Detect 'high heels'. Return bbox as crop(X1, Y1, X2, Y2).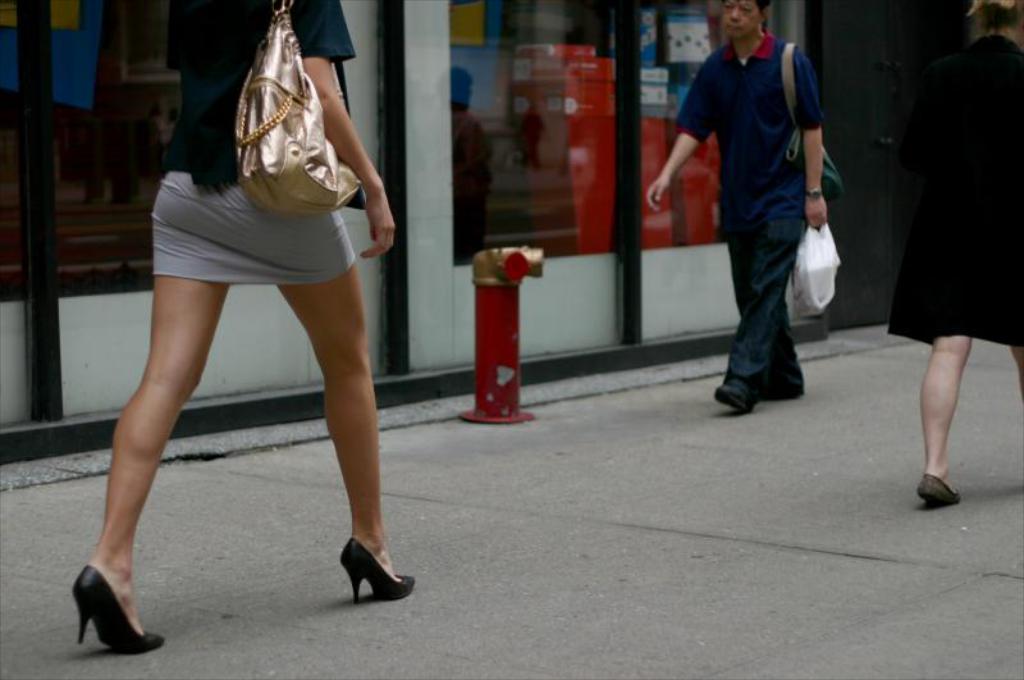
crop(339, 537, 413, 602).
